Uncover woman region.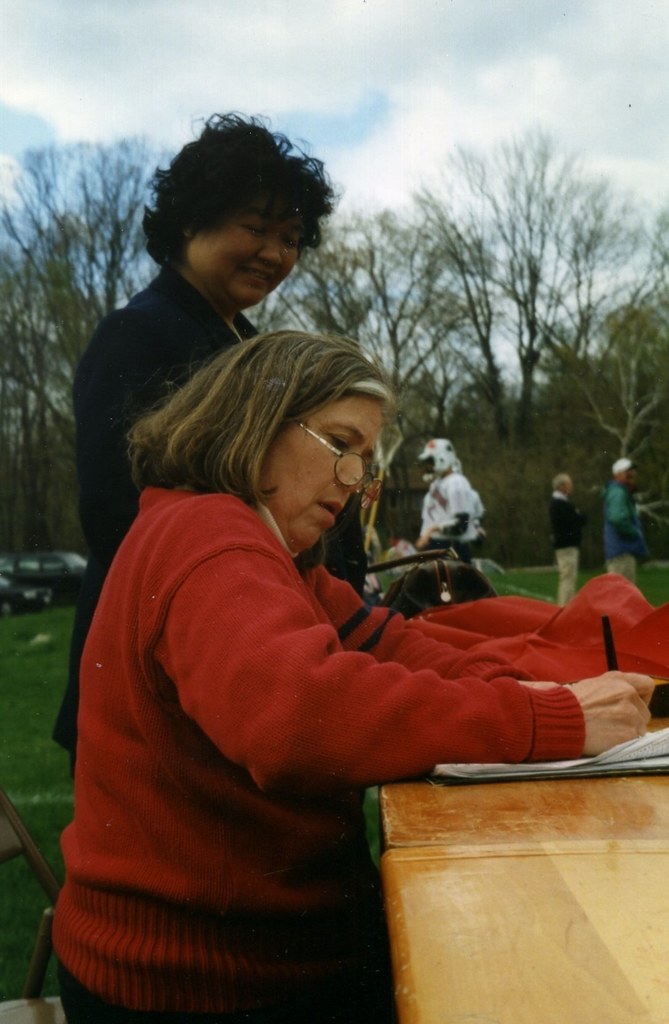
Uncovered: {"left": 34, "top": 322, "right": 668, "bottom": 1023}.
